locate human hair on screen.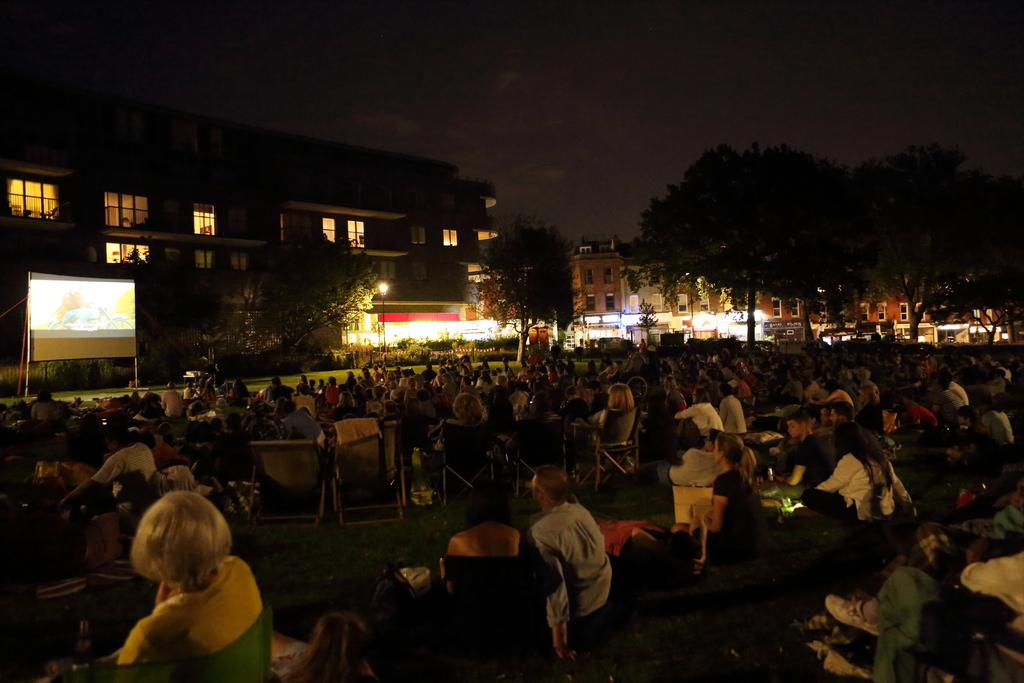
On screen at x1=126 y1=498 x2=227 y2=611.
